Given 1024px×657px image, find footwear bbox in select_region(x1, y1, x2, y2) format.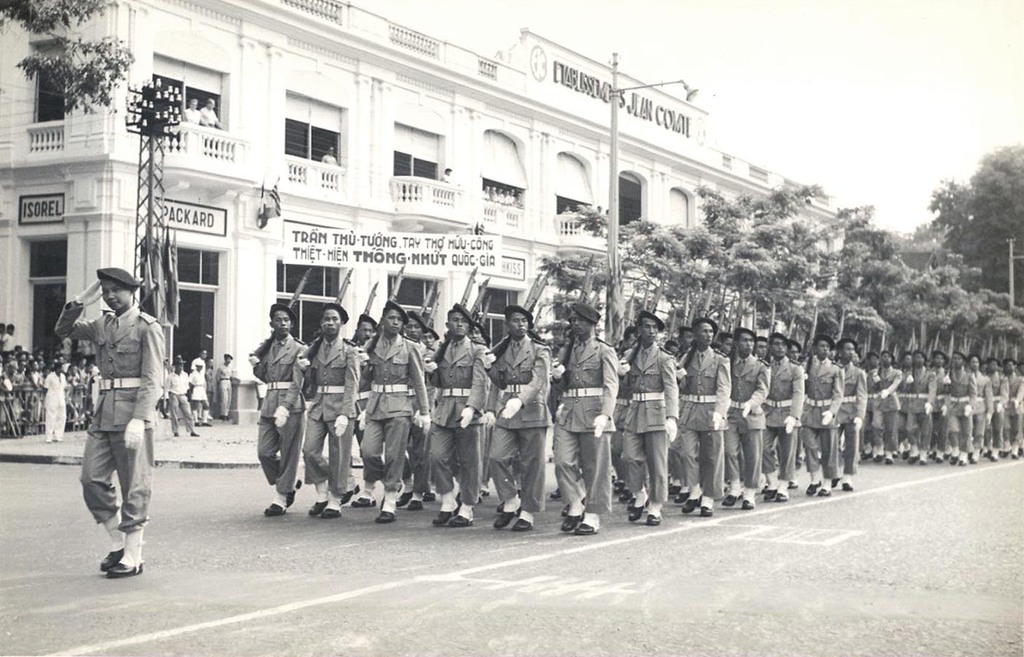
select_region(785, 481, 798, 491).
